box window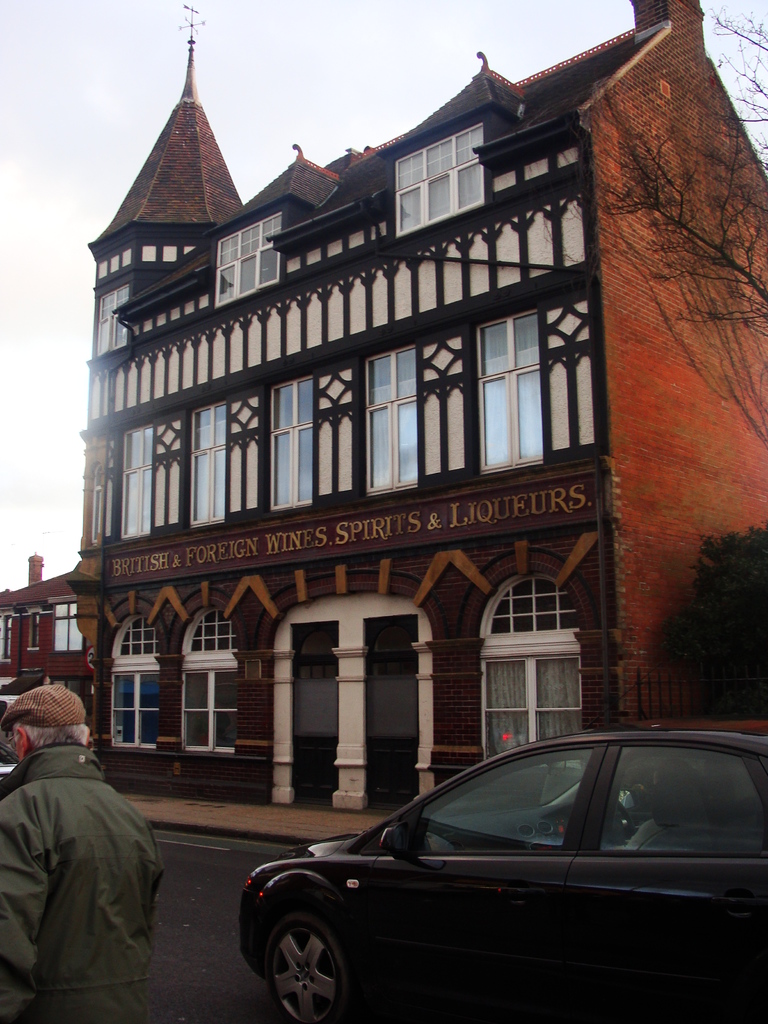
x1=115, y1=623, x2=164, y2=746
